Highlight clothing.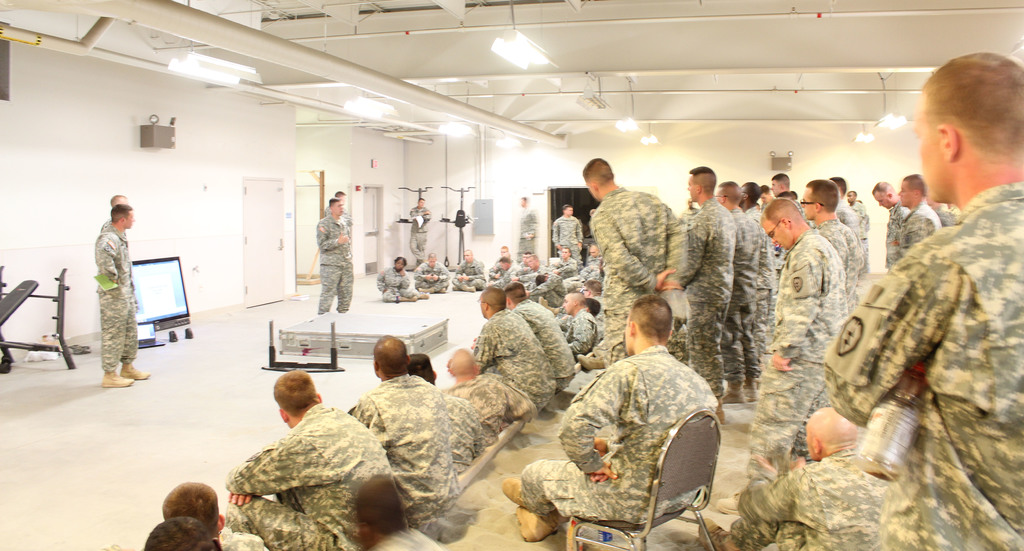
Highlighted region: [707, 210, 767, 392].
